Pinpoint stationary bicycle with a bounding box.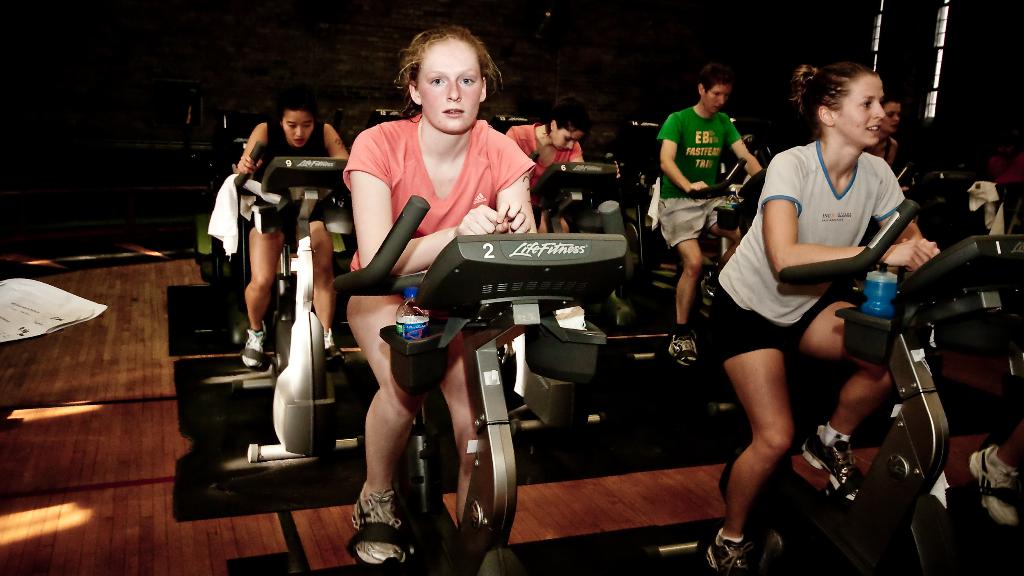
region(329, 195, 638, 575).
